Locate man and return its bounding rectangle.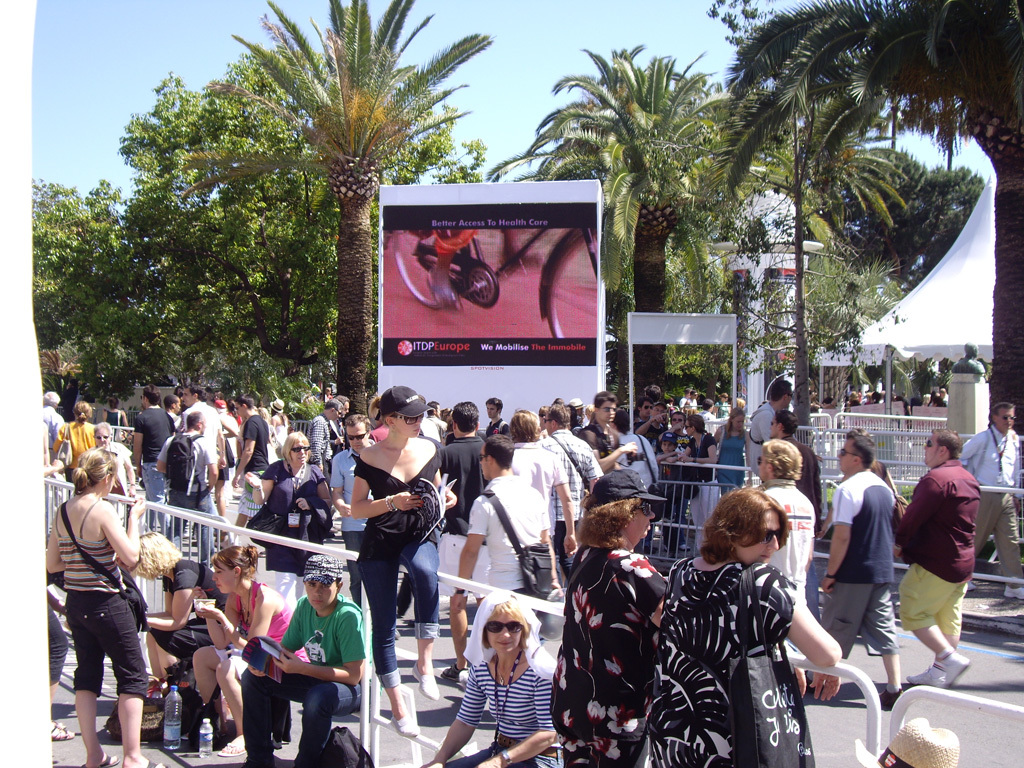
(698, 400, 716, 441).
